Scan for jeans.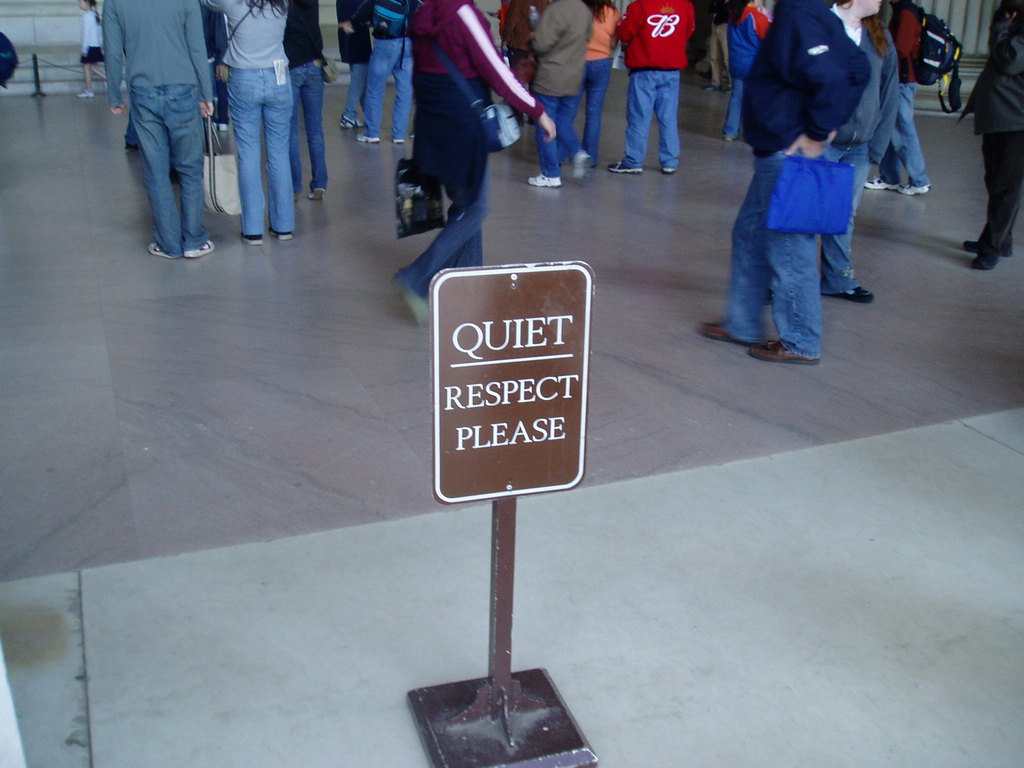
Scan result: (left=129, top=90, right=207, bottom=250).
